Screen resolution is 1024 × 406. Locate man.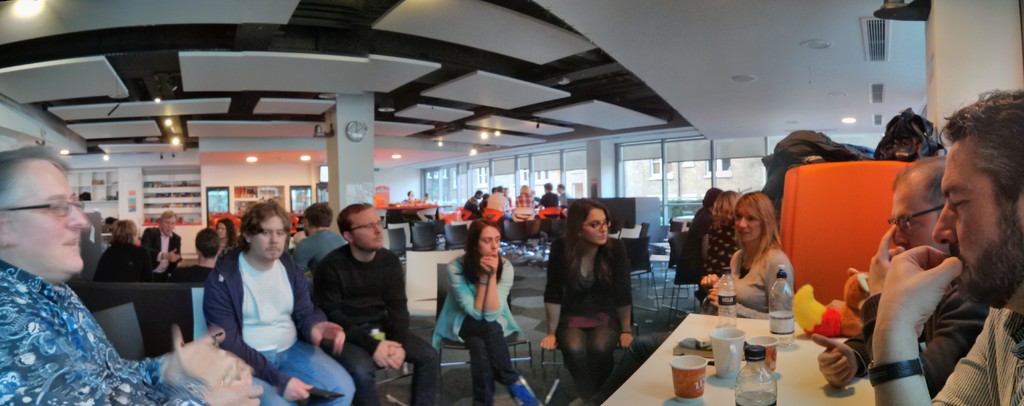
crop(314, 202, 439, 405).
